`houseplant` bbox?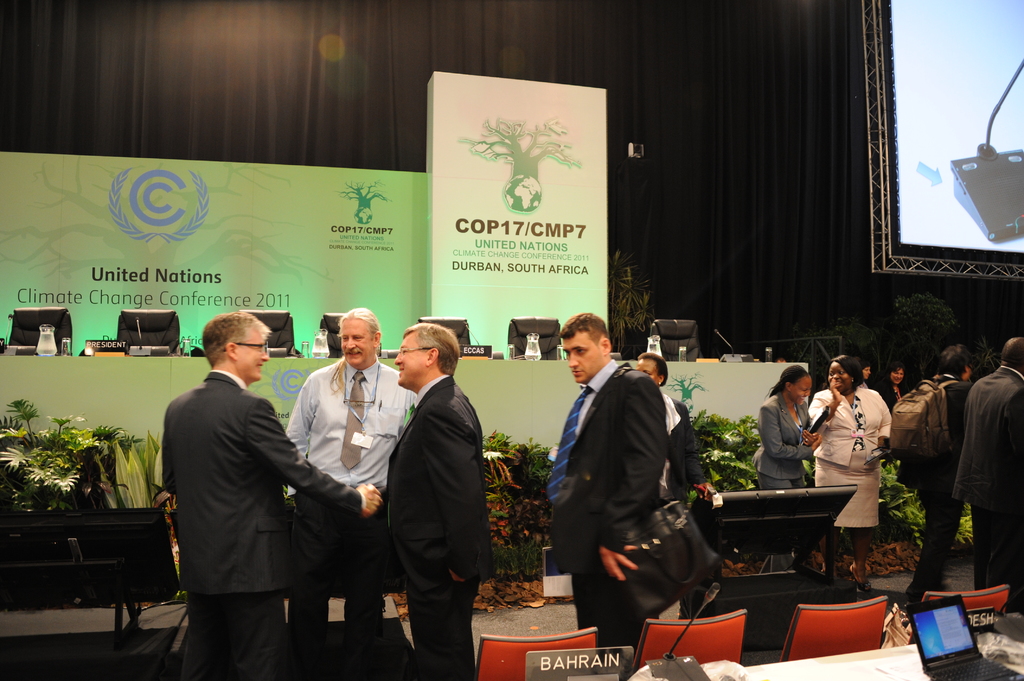
x1=1 y1=398 x2=129 y2=523
